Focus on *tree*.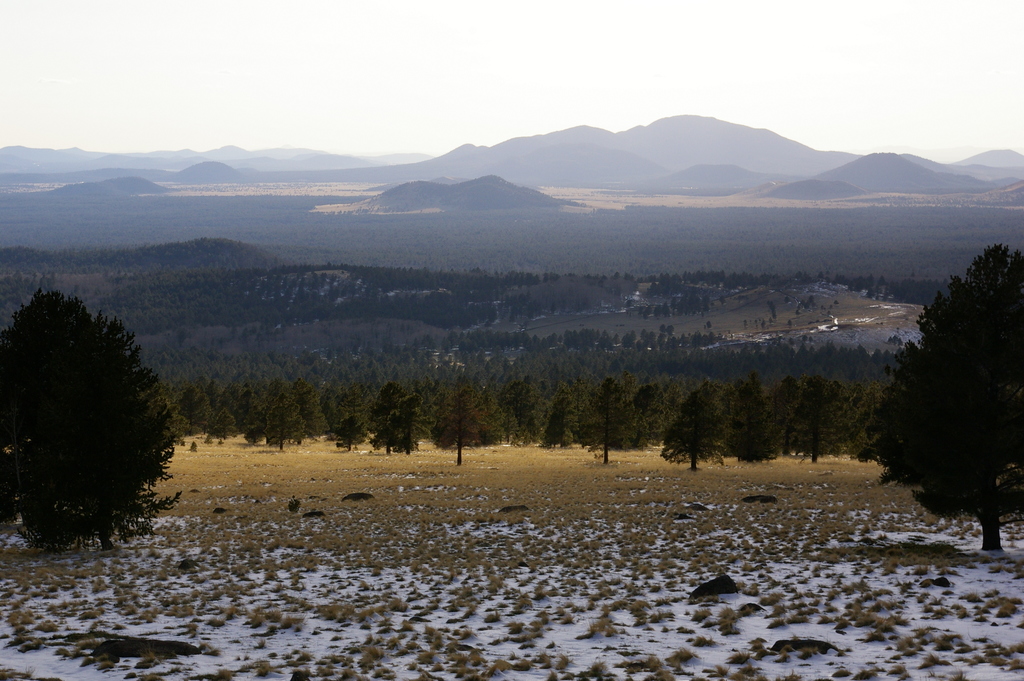
Focused at 0/289/182/550.
